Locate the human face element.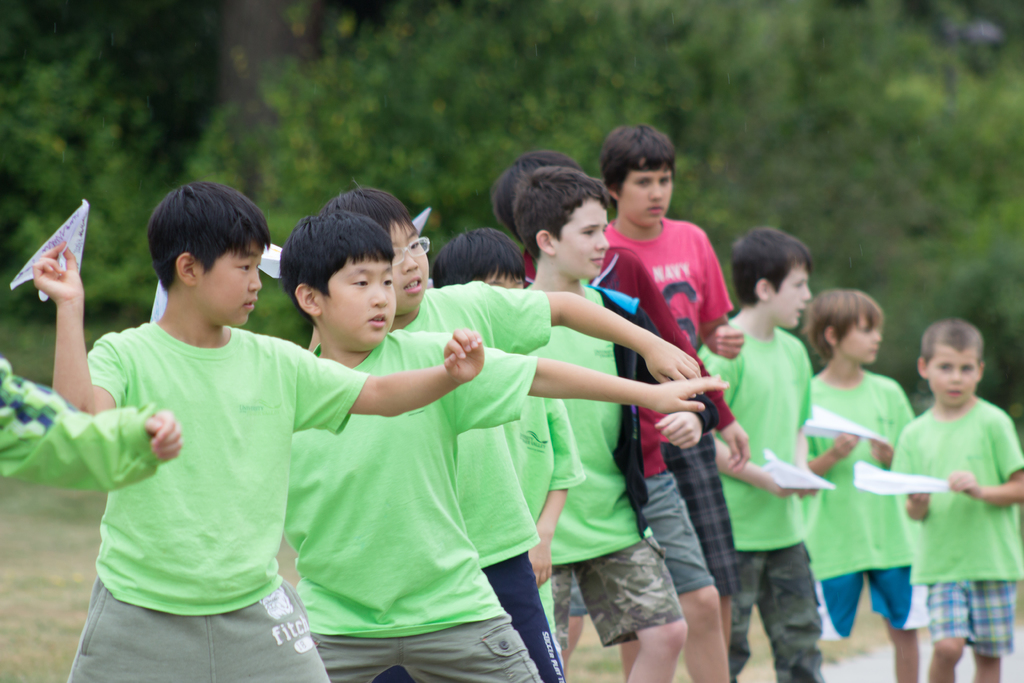
Element bbox: 388/222/428/309.
